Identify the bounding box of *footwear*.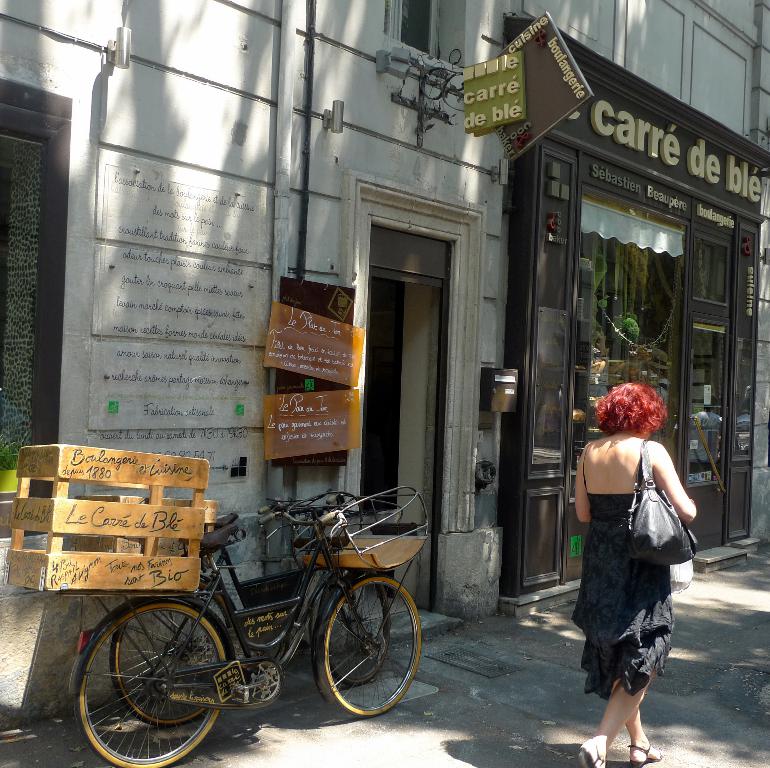
Rect(579, 739, 606, 767).
